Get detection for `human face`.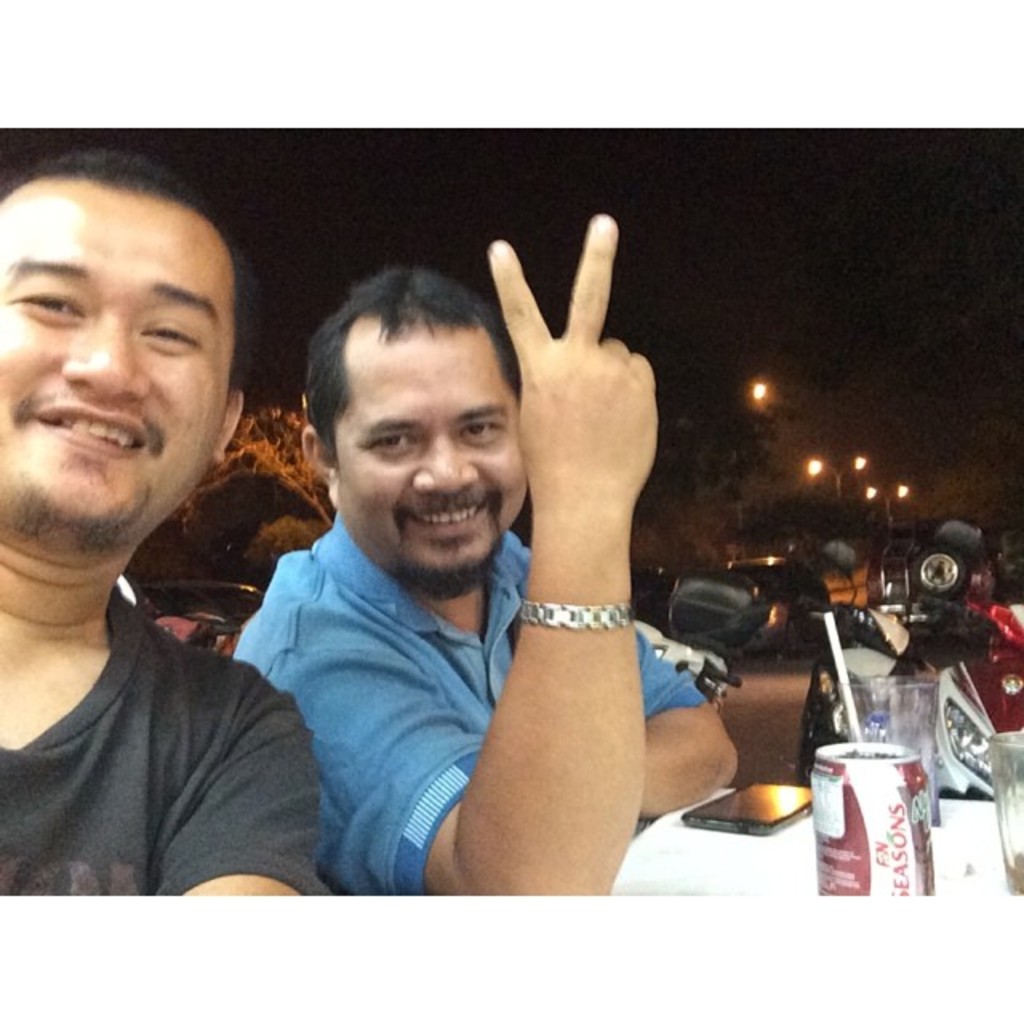
Detection: bbox=[0, 182, 232, 542].
